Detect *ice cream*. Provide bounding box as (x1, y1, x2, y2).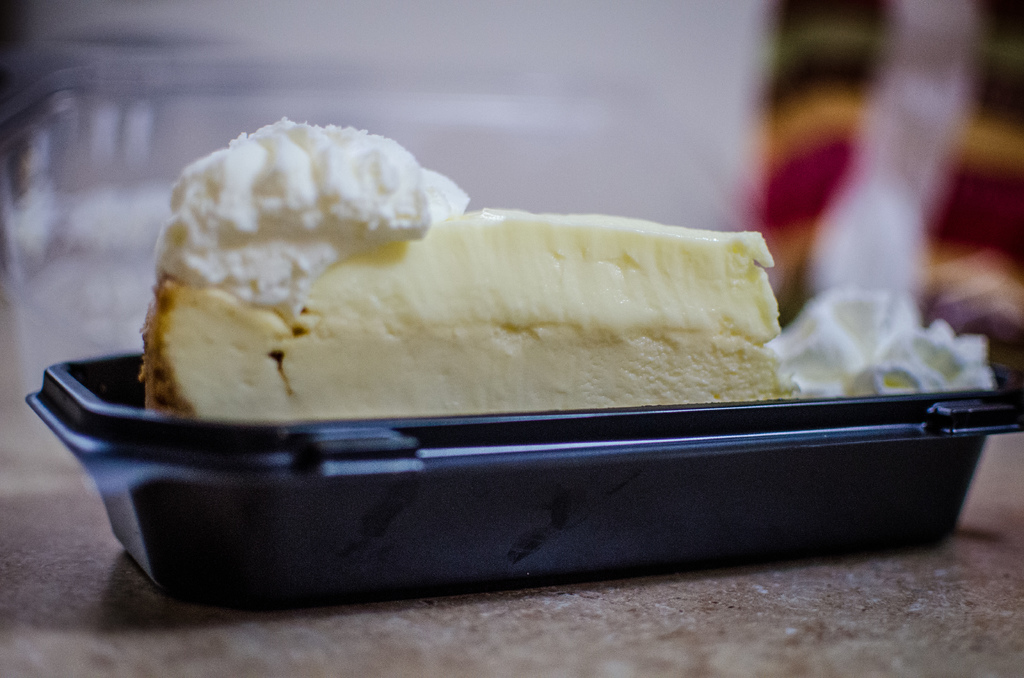
(766, 281, 1001, 398).
